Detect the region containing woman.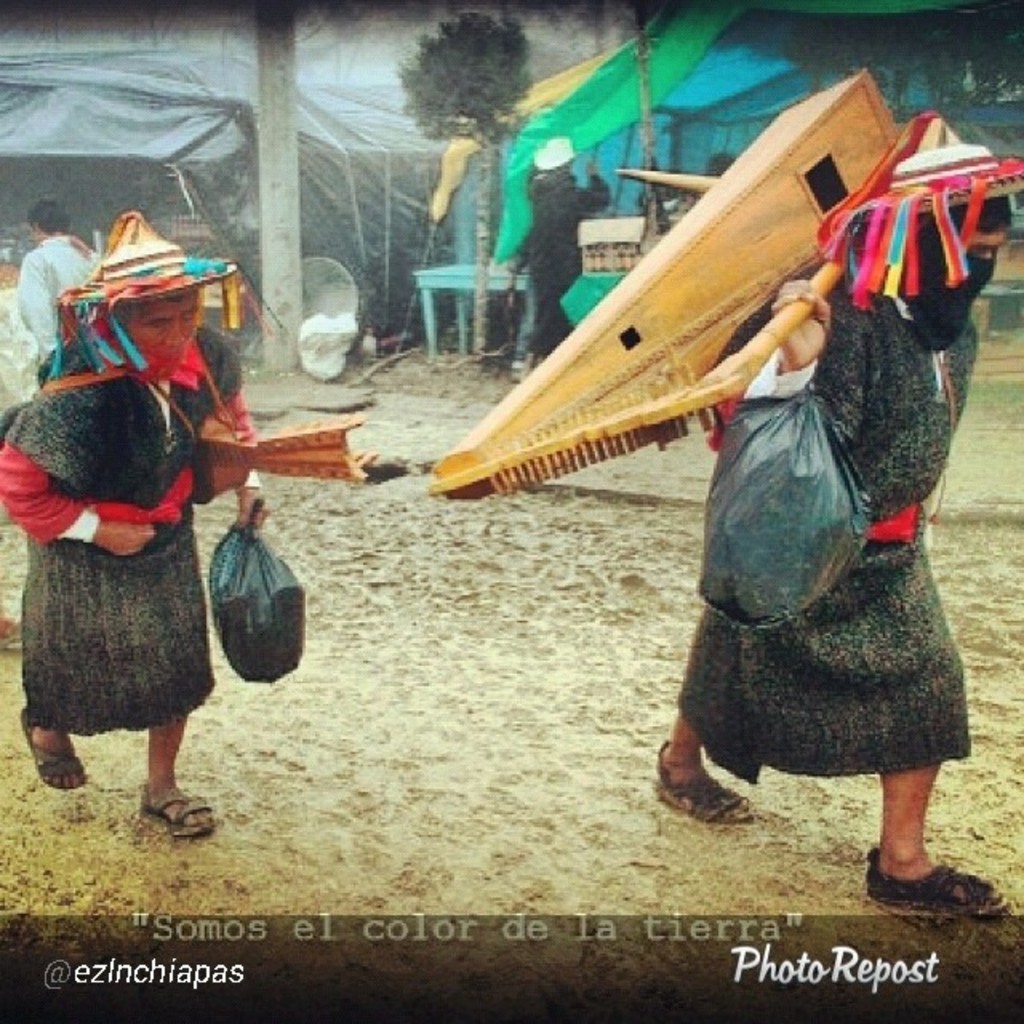
(x1=0, y1=218, x2=291, y2=848).
